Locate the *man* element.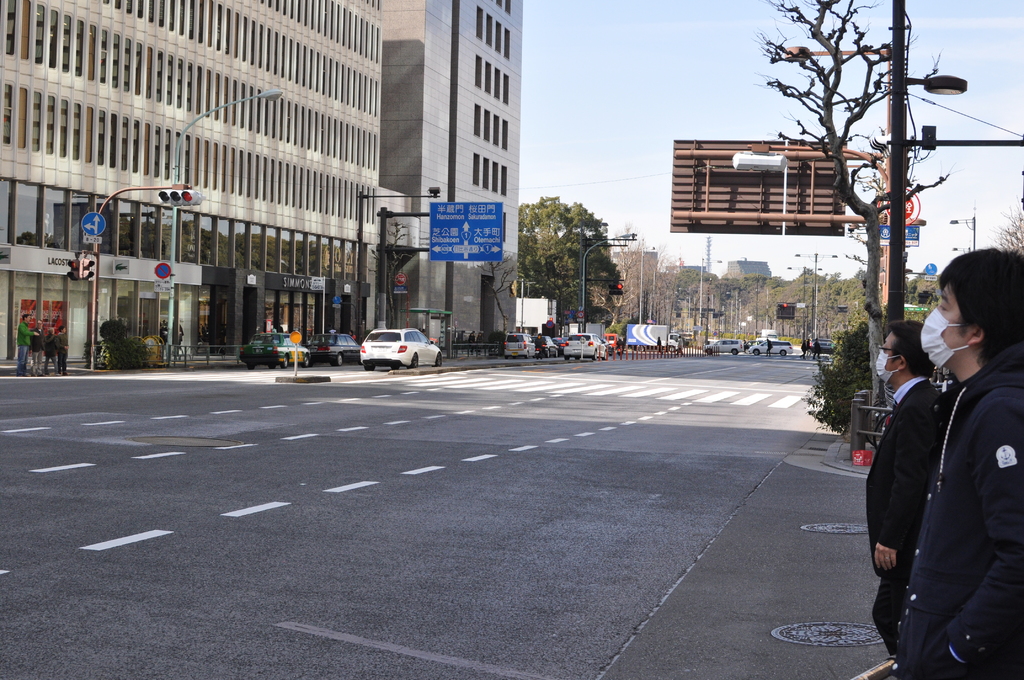
Element bbox: left=676, top=334, right=685, bottom=357.
